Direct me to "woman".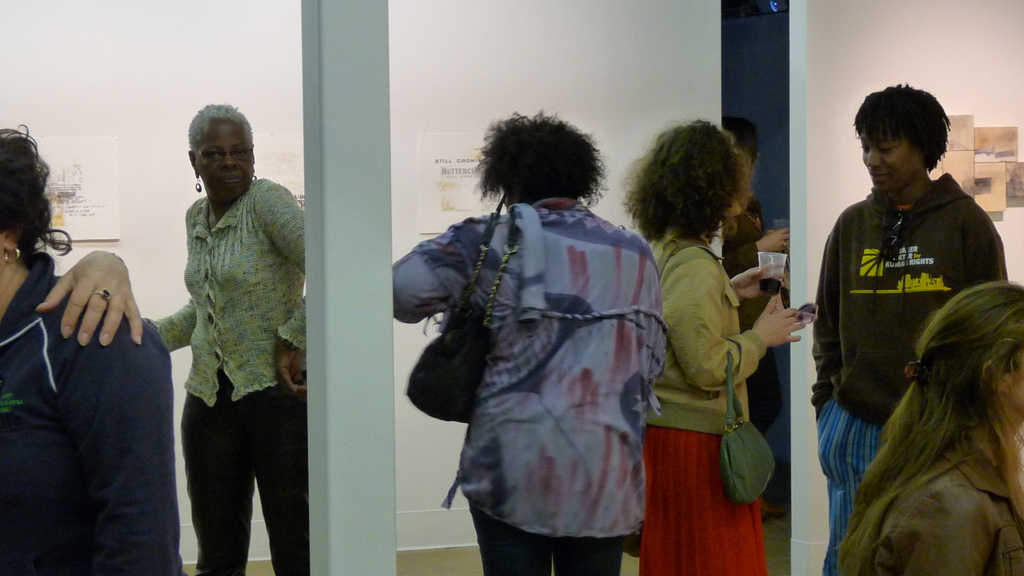
Direction: (x1=825, y1=282, x2=1023, y2=575).
